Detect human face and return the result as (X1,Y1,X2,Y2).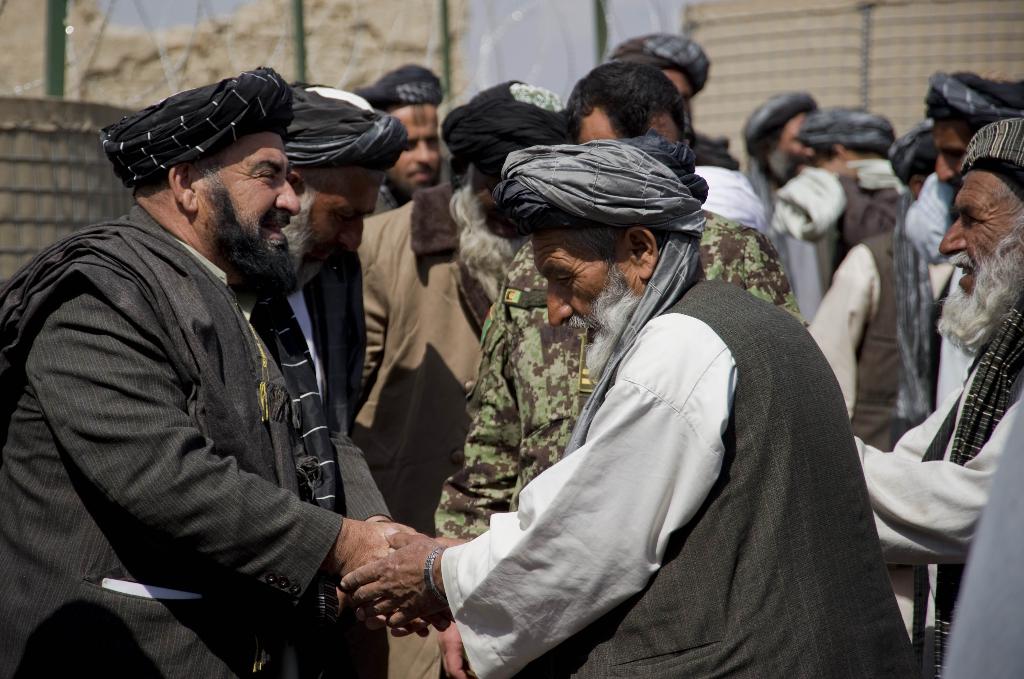
(773,115,814,180).
